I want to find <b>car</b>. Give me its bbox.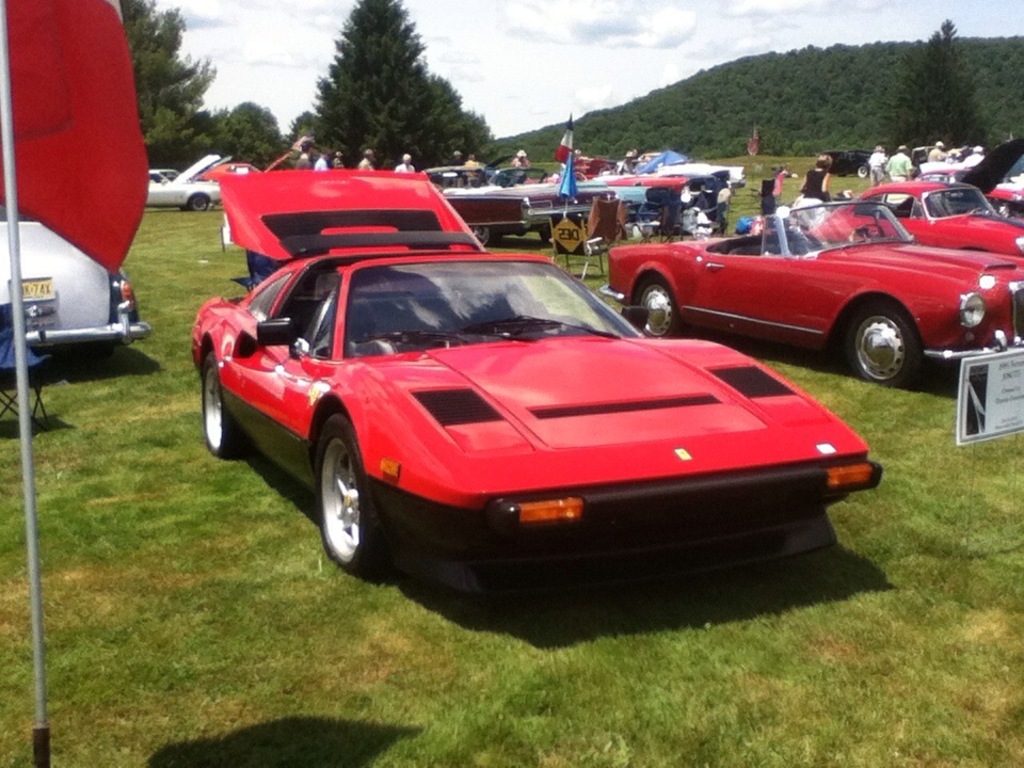
bbox(805, 177, 1023, 258).
